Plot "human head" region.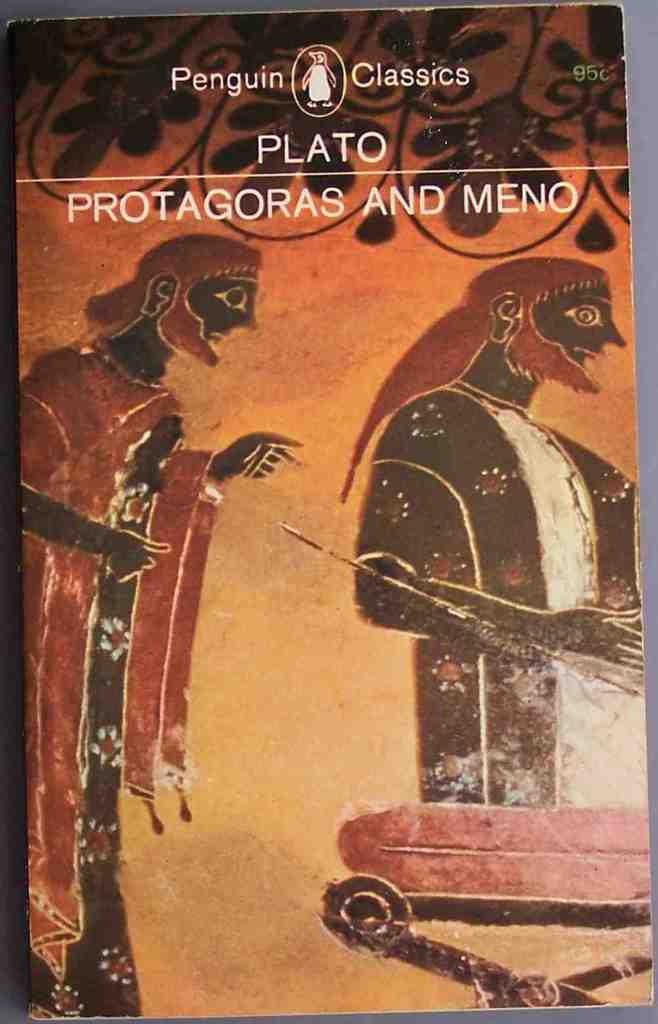
Plotted at (463,259,624,379).
